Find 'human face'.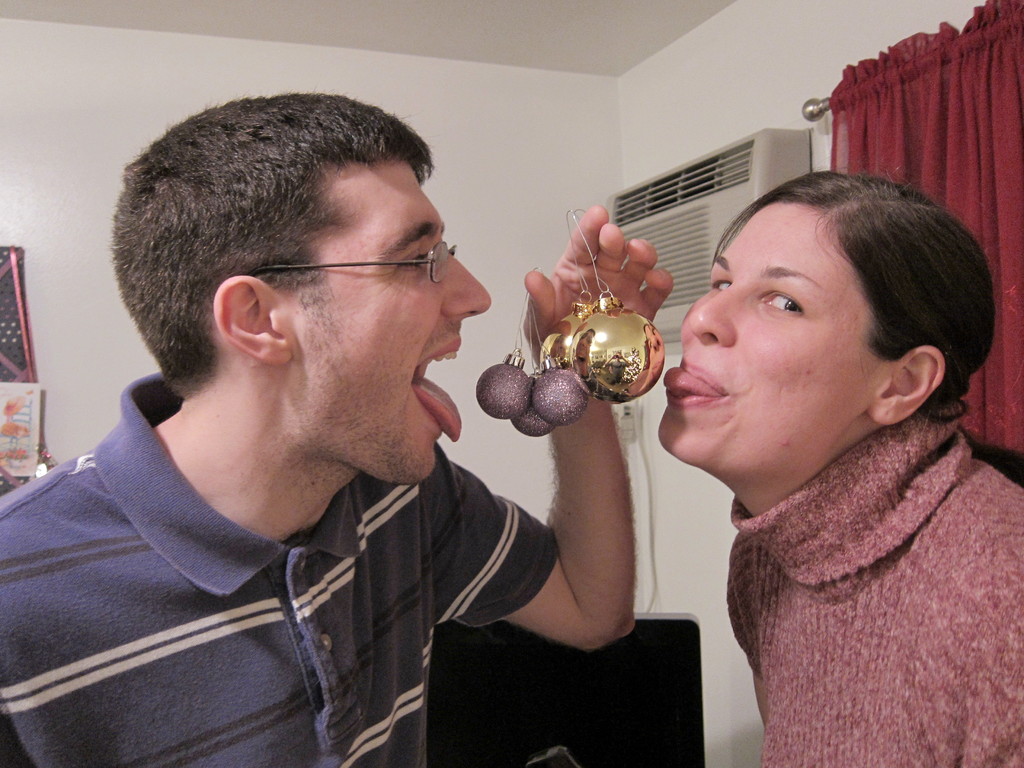
region(293, 158, 492, 481).
